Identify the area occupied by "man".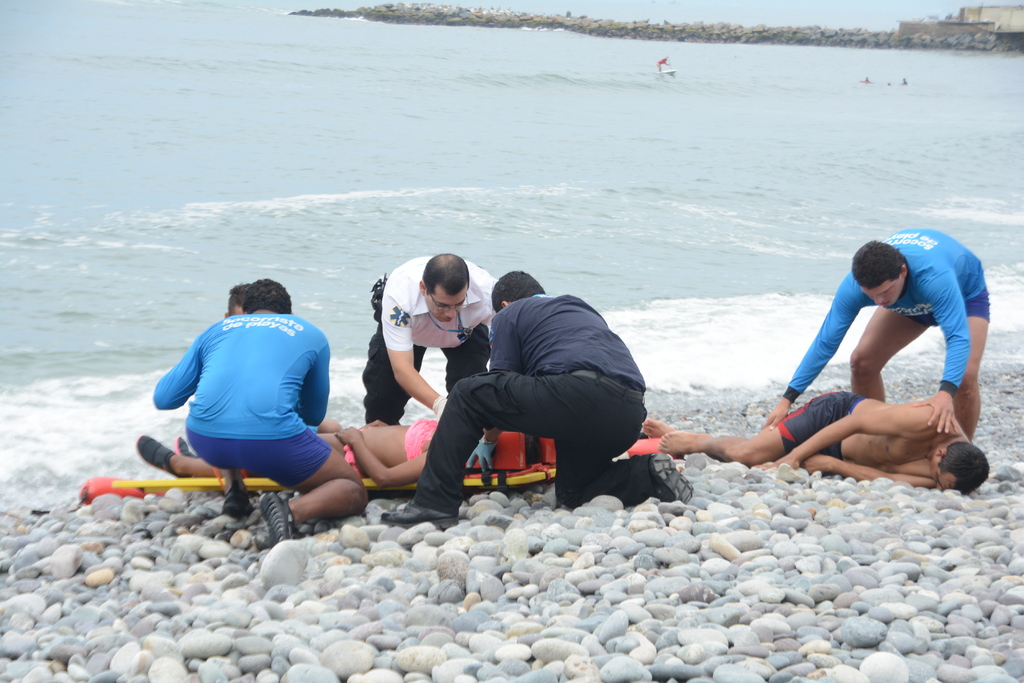
Area: <box>374,251,515,438</box>.
